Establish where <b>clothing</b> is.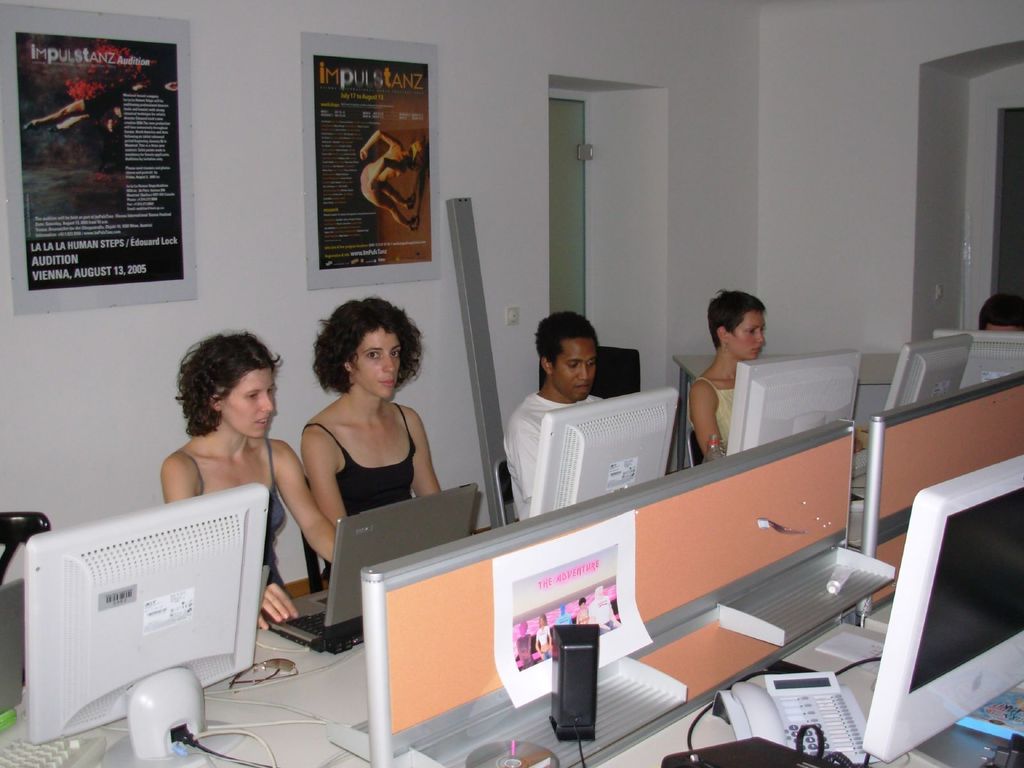
Established at locate(297, 404, 425, 586).
